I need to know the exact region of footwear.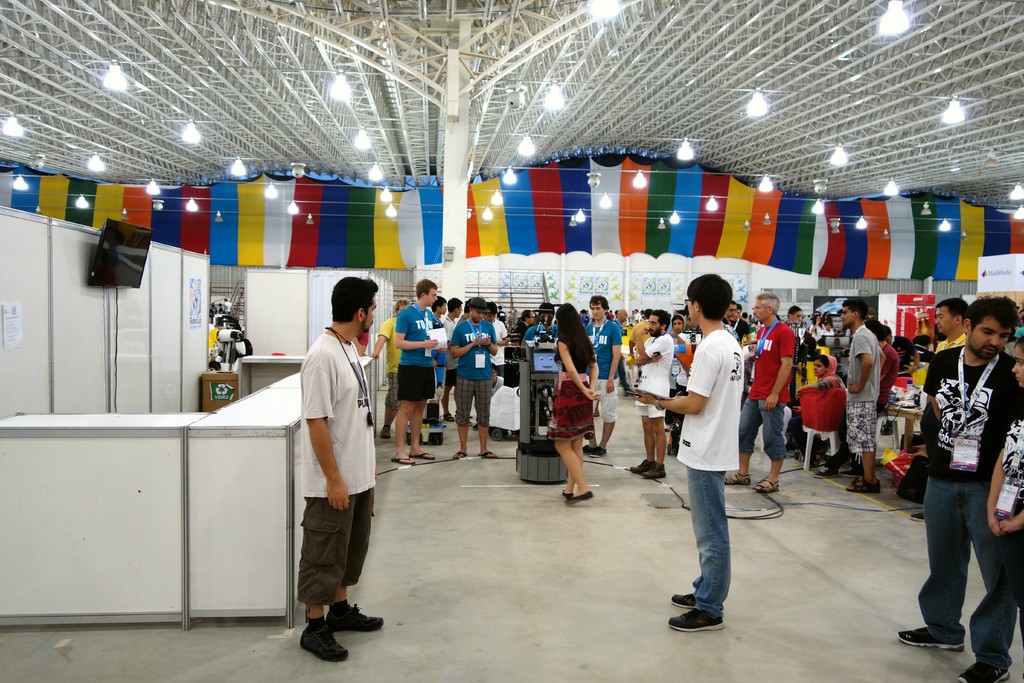
Region: detection(451, 446, 470, 462).
